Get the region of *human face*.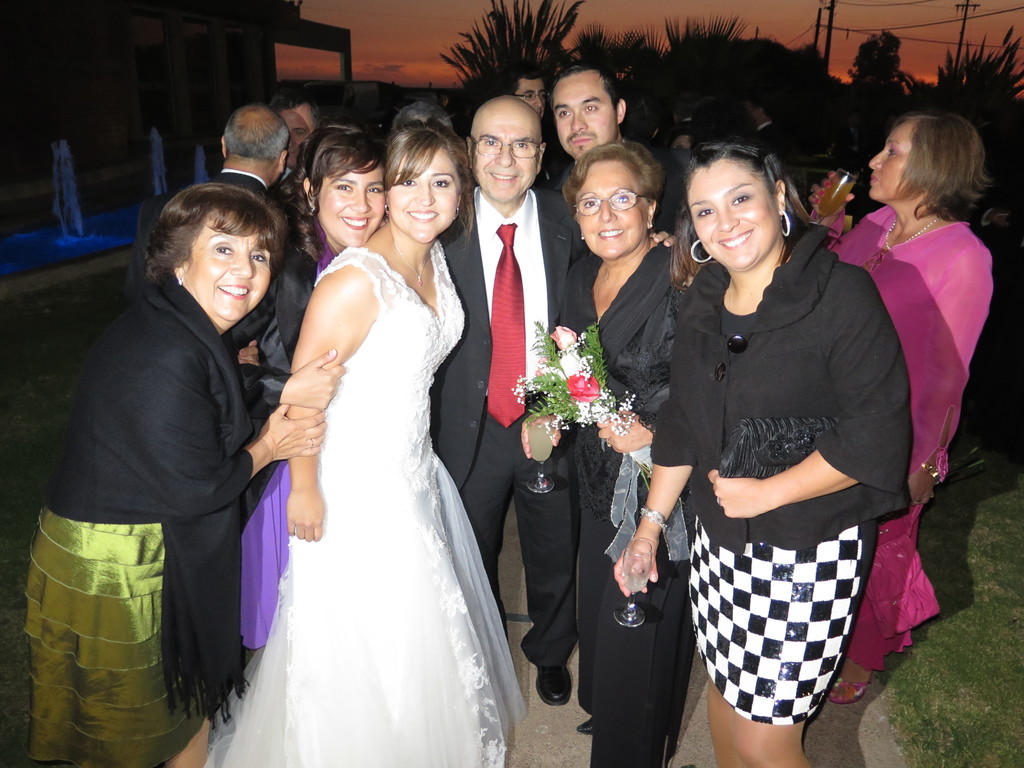
rect(687, 158, 782, 272).
